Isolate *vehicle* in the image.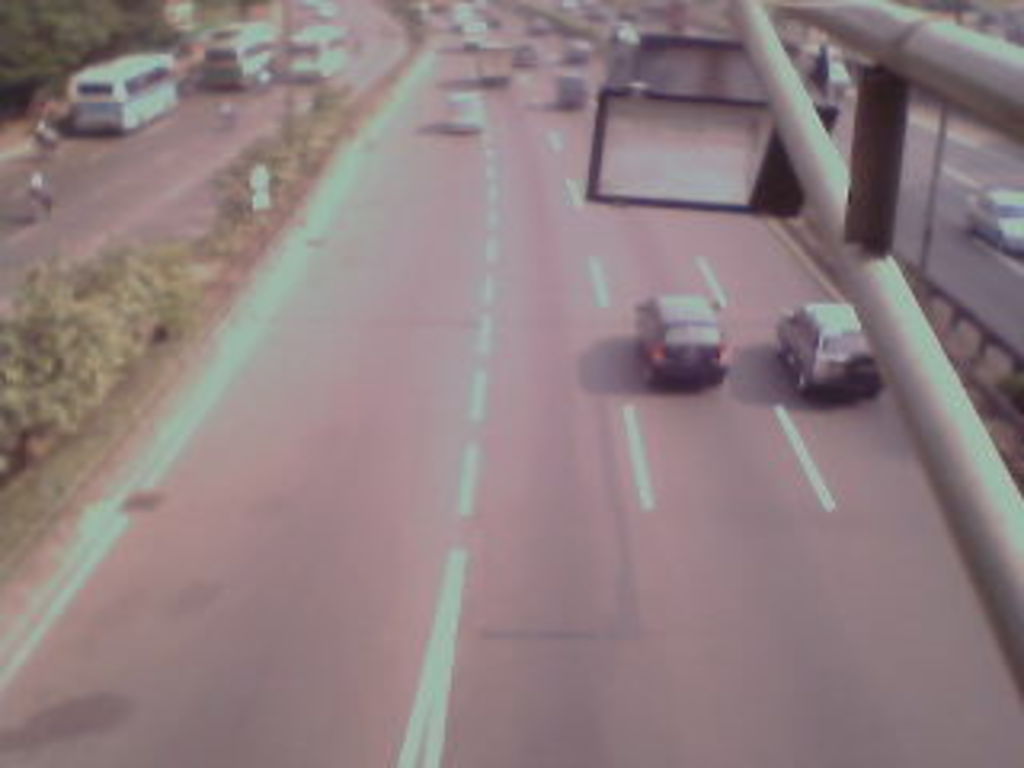
Isolated region: x1=634, y1=291, x2=733, y2=390.
